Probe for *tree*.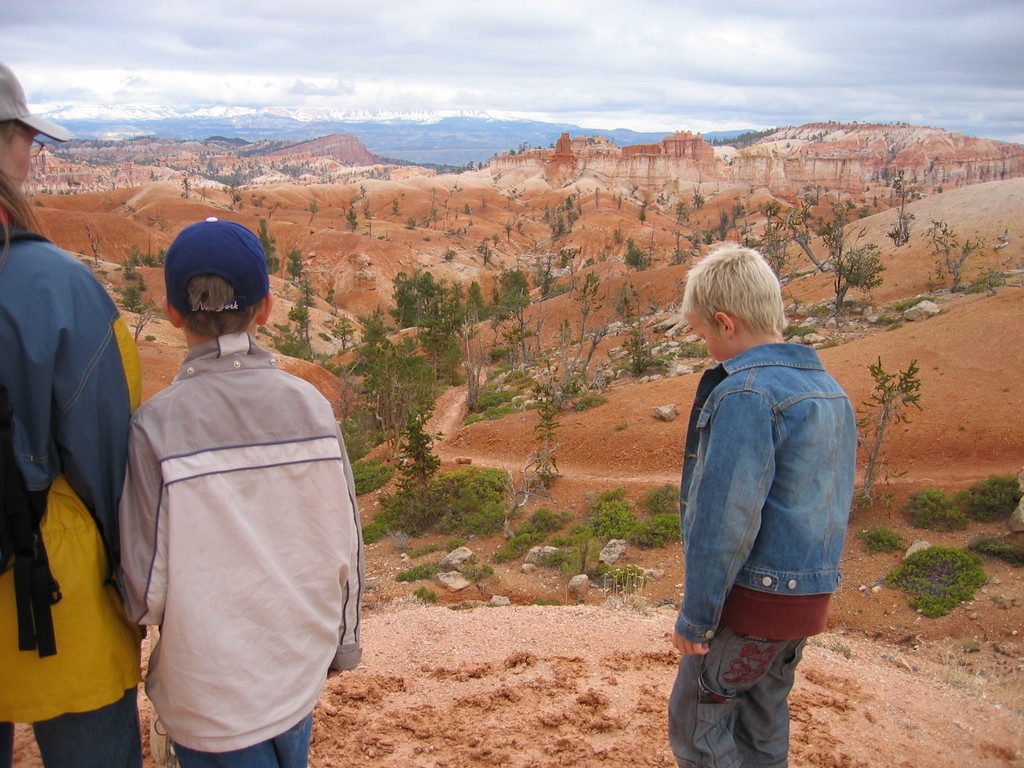
Probe result: bbox(921, 214, 980, 289).
